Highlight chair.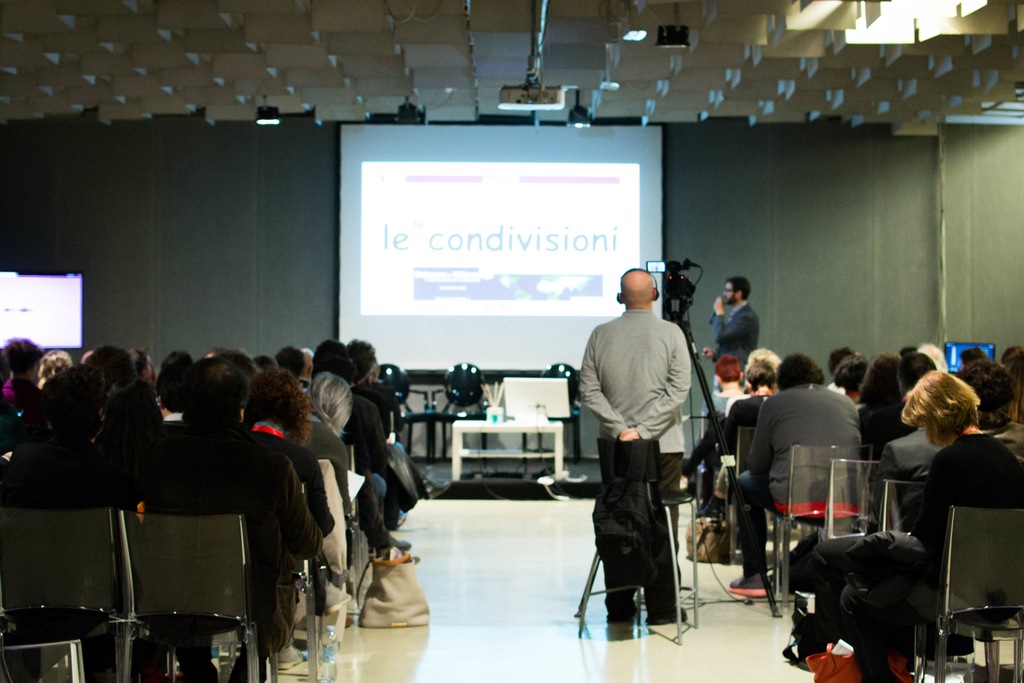
Highlighted region: {"left": 0, "top": 511, "right": 176, "bottom": 682}.
